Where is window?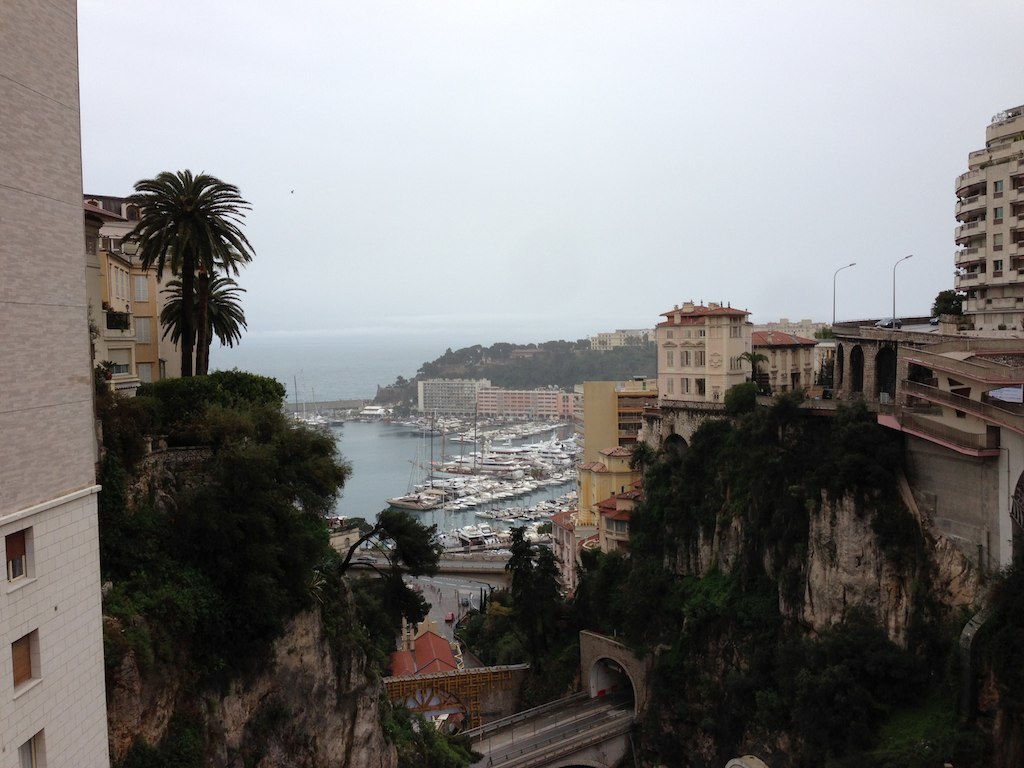
[x1=666, y1=379, x2=671, y2=395].
